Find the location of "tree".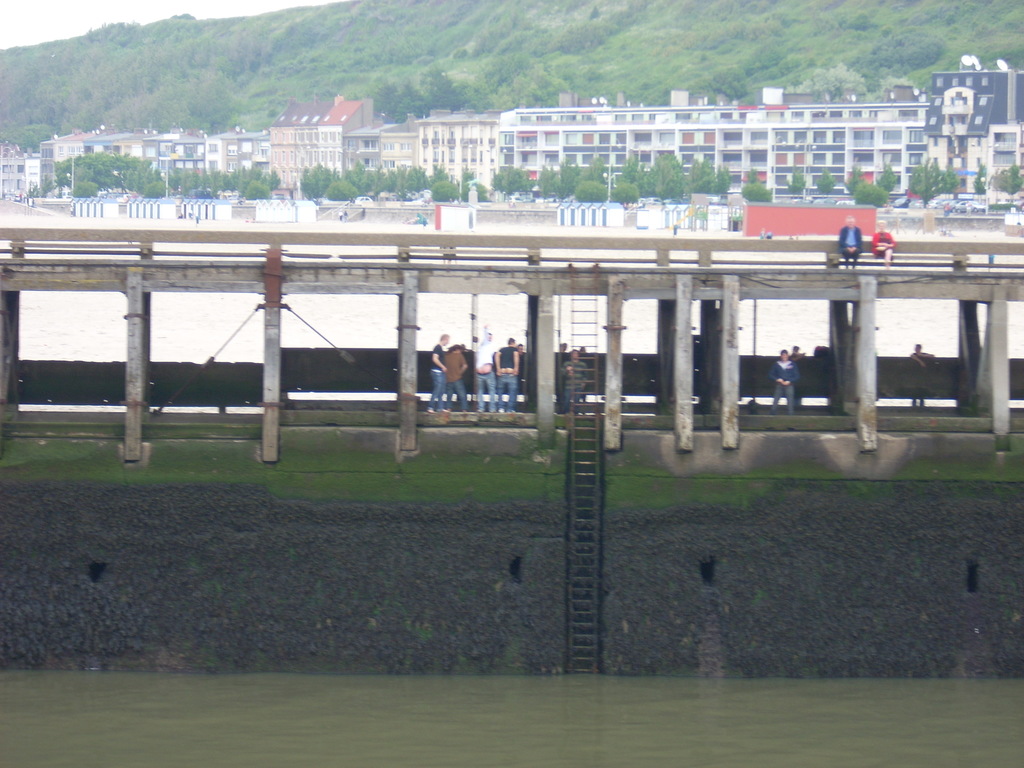
Location: {"left": 463, "top": 173, "right": 496, "bottom": 207}.
